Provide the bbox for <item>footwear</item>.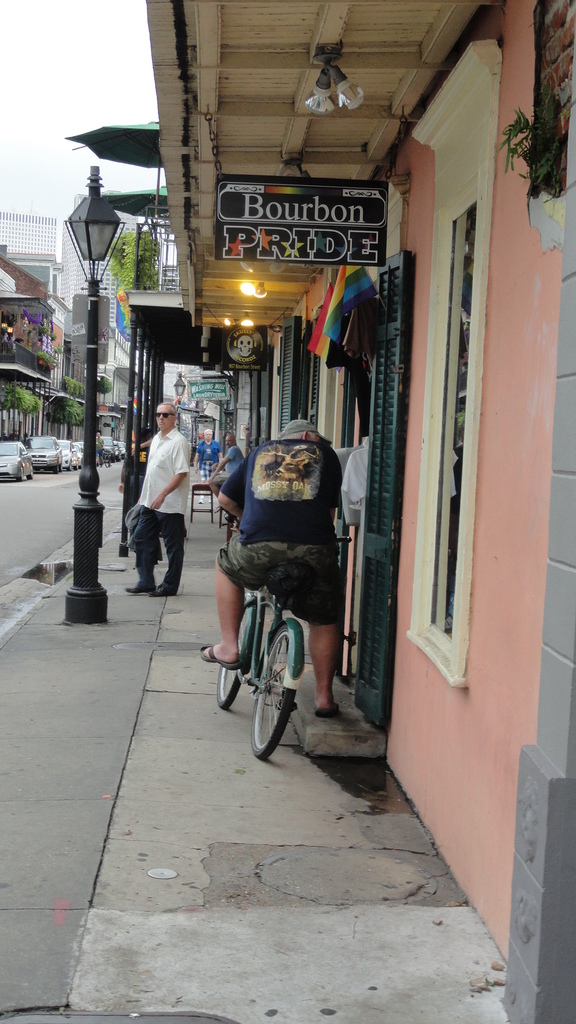
box=[127, 584, 155, 597].
